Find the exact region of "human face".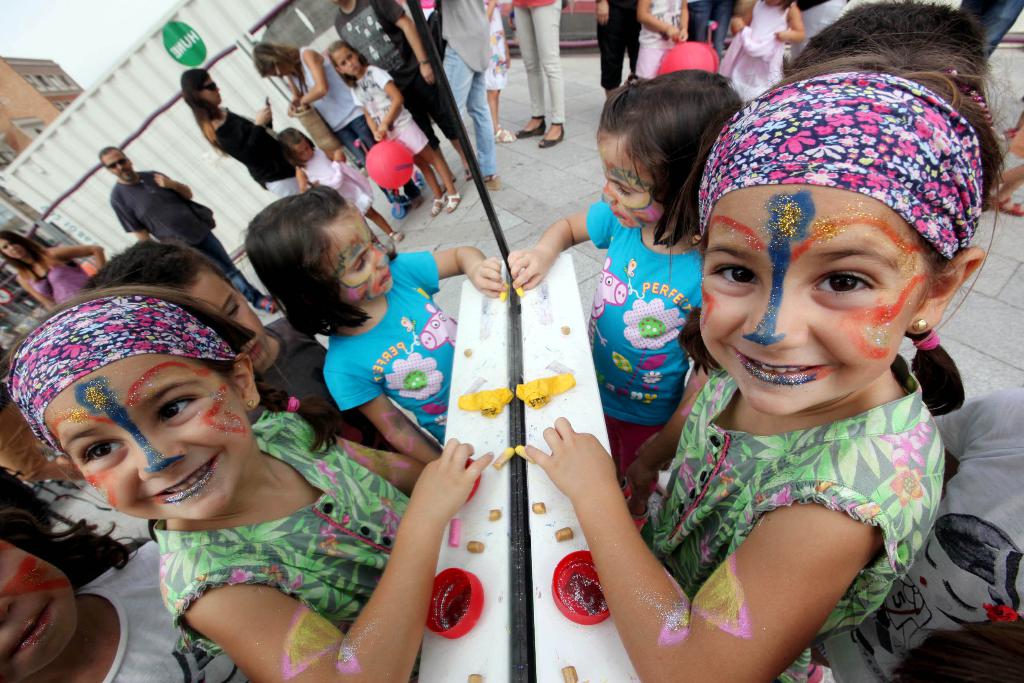
Exact region: pyautogui.locateOnScreen(292, 139, 314, 165).
